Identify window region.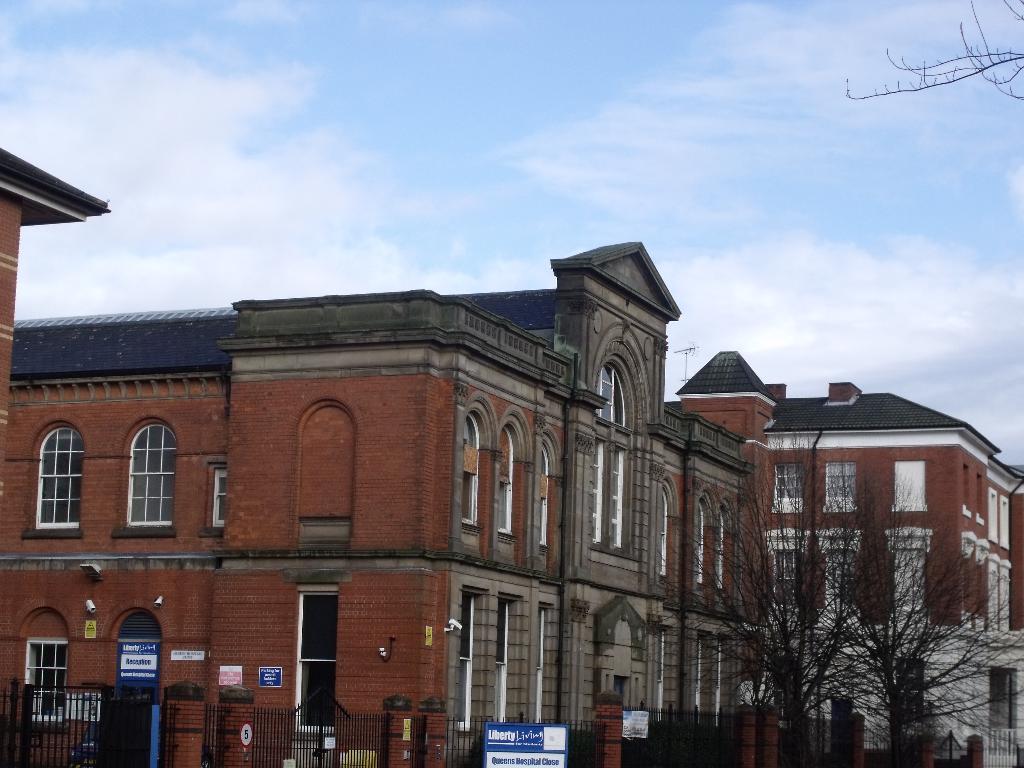
Region: left=819, top=461, right=861, bottom=513.
